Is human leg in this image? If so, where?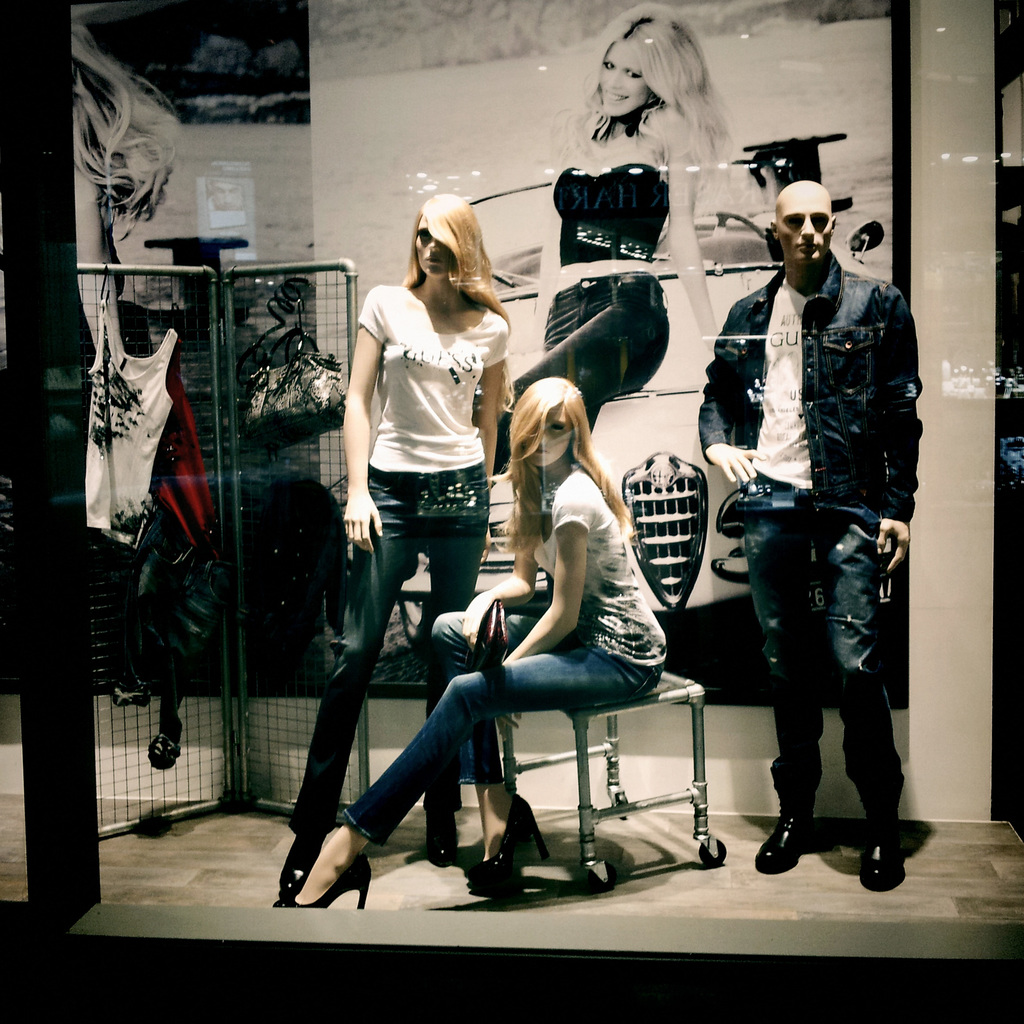
Yes, at box=[739, 519, 826, 872].
